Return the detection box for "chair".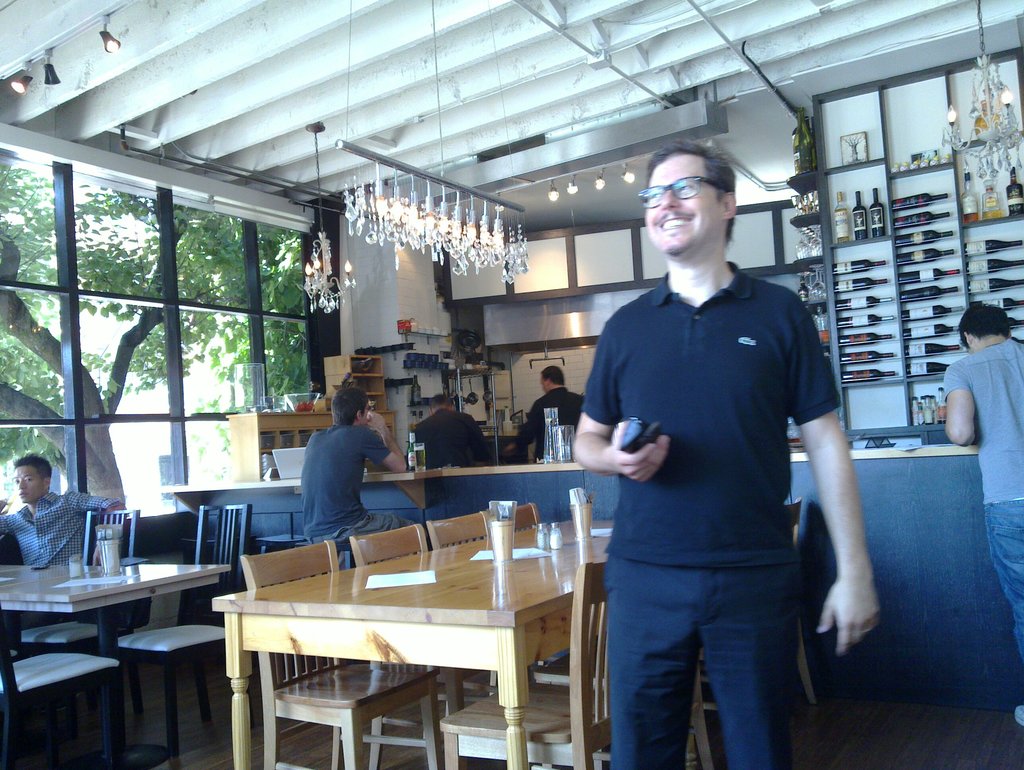
[477, 501, 540, 538].
